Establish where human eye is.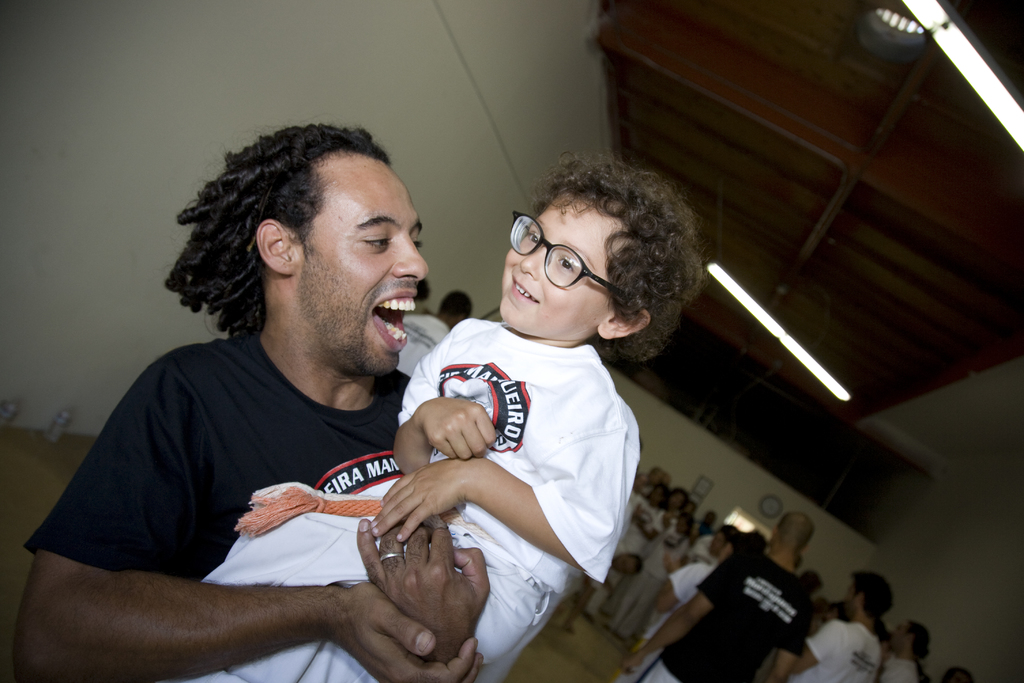
Established at box(356, 233, 394, 252).
